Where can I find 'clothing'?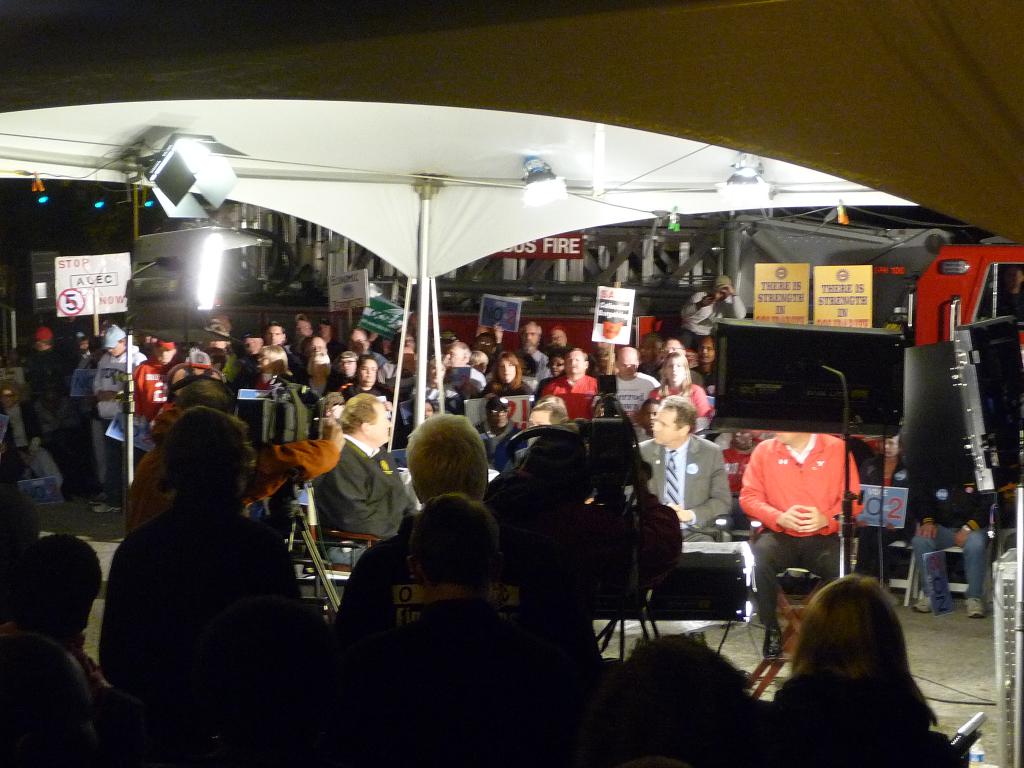
You can find it at <bbox>340, 536, 528, 633</bbox>.
